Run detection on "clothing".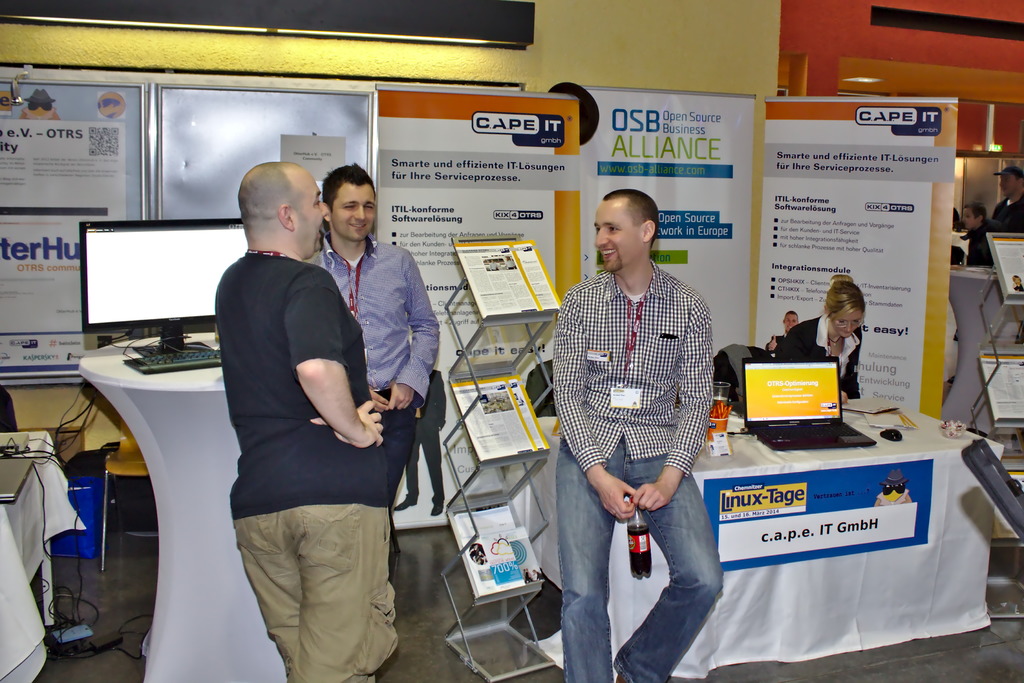
Result: 404:369:447:504.
